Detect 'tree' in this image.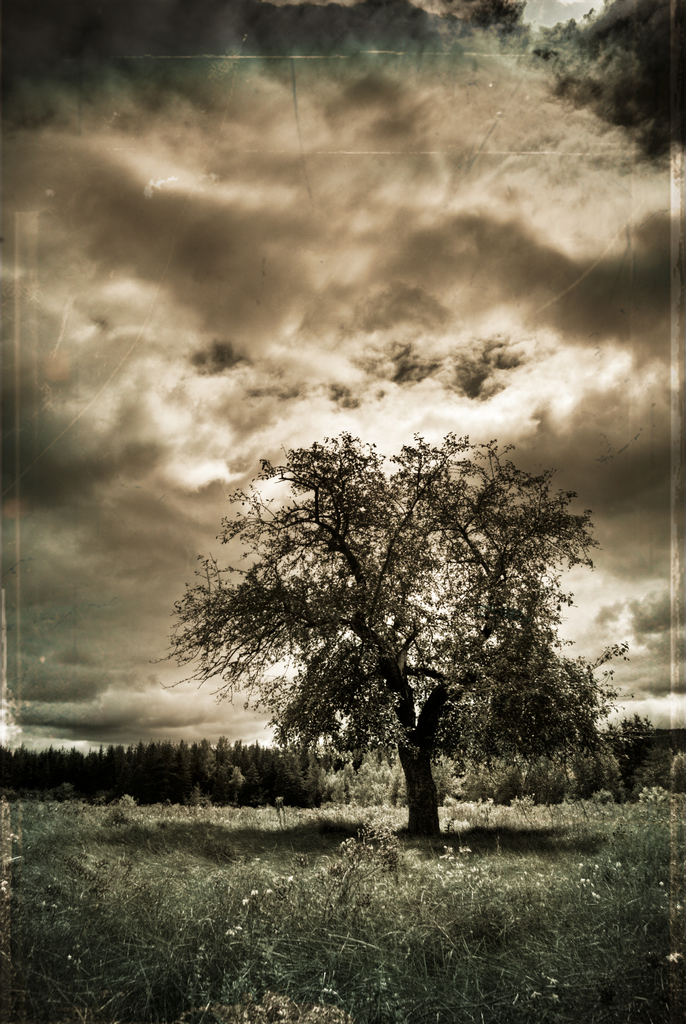
Detection: [x1=179, y1=399, x2=621, y2=828].
